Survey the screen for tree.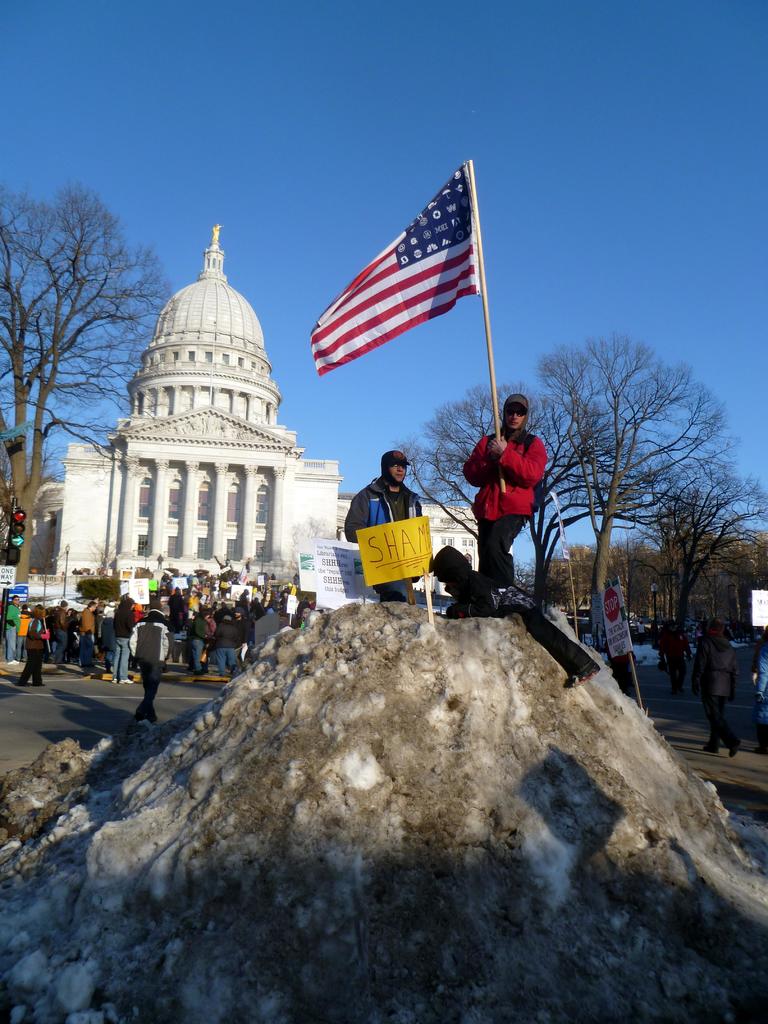
Survey found: (left=392, top=376, right=585, bottom=591).
